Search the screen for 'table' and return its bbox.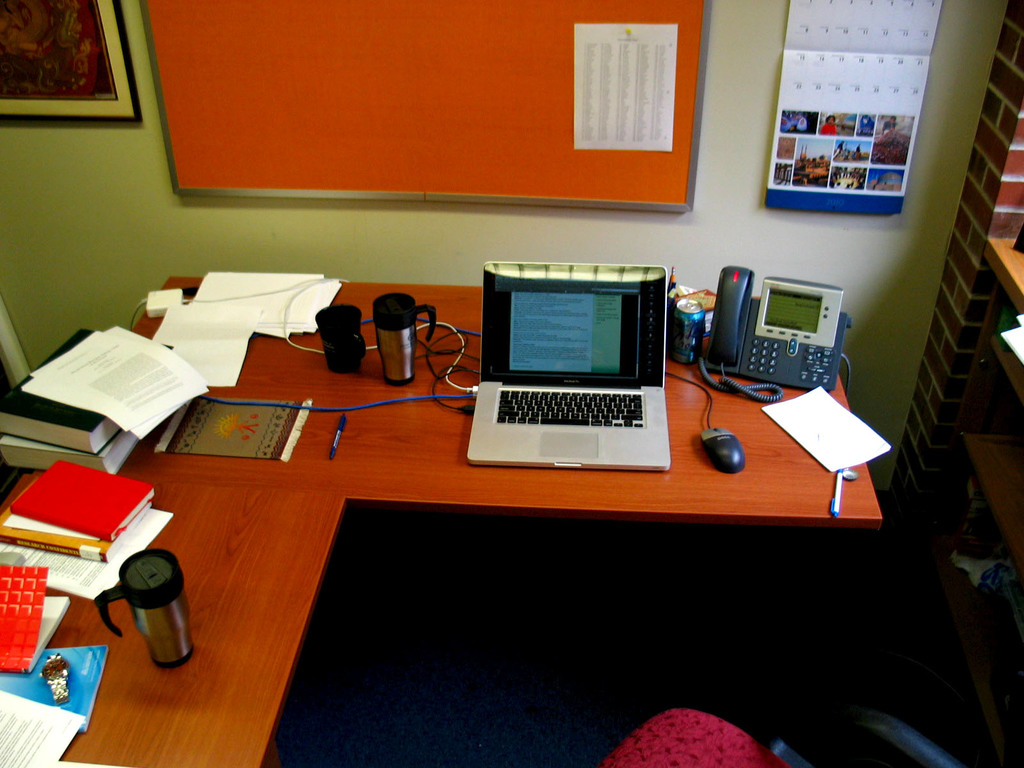
Found: x1=0, y1=273, x2=882, y2=767.
